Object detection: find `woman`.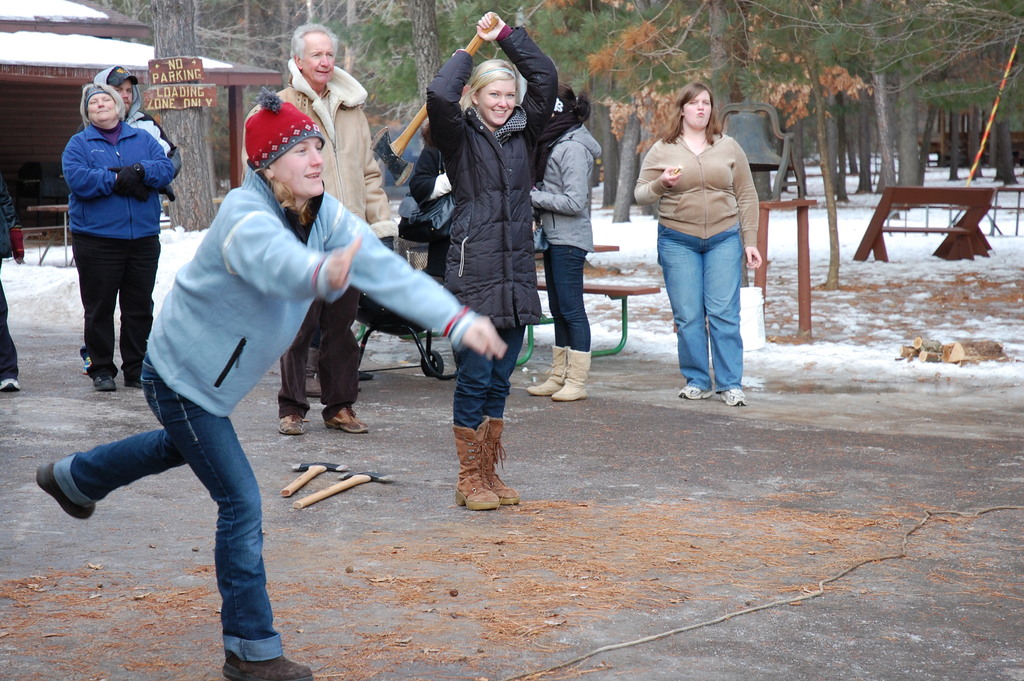
x1=530 y1=81 x2=602 y2=400.
